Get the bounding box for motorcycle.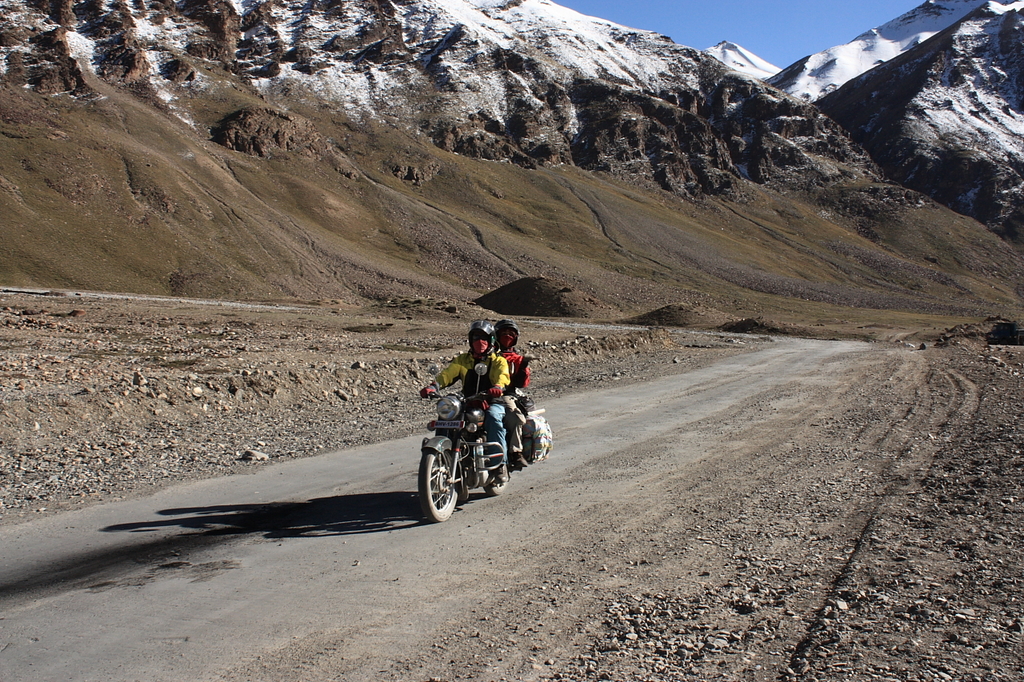
{"left": 418, "top": 361, "right": 532, "bottom": 523}.
